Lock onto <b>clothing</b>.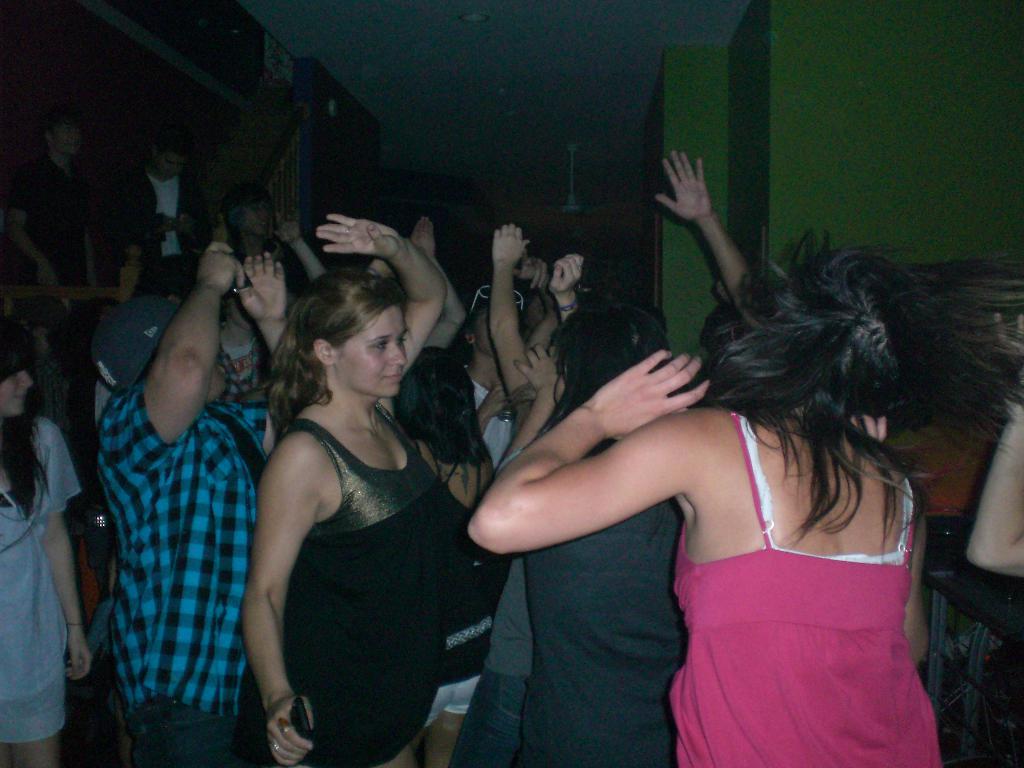
Locked: crop(122, 161, 190, 278).
